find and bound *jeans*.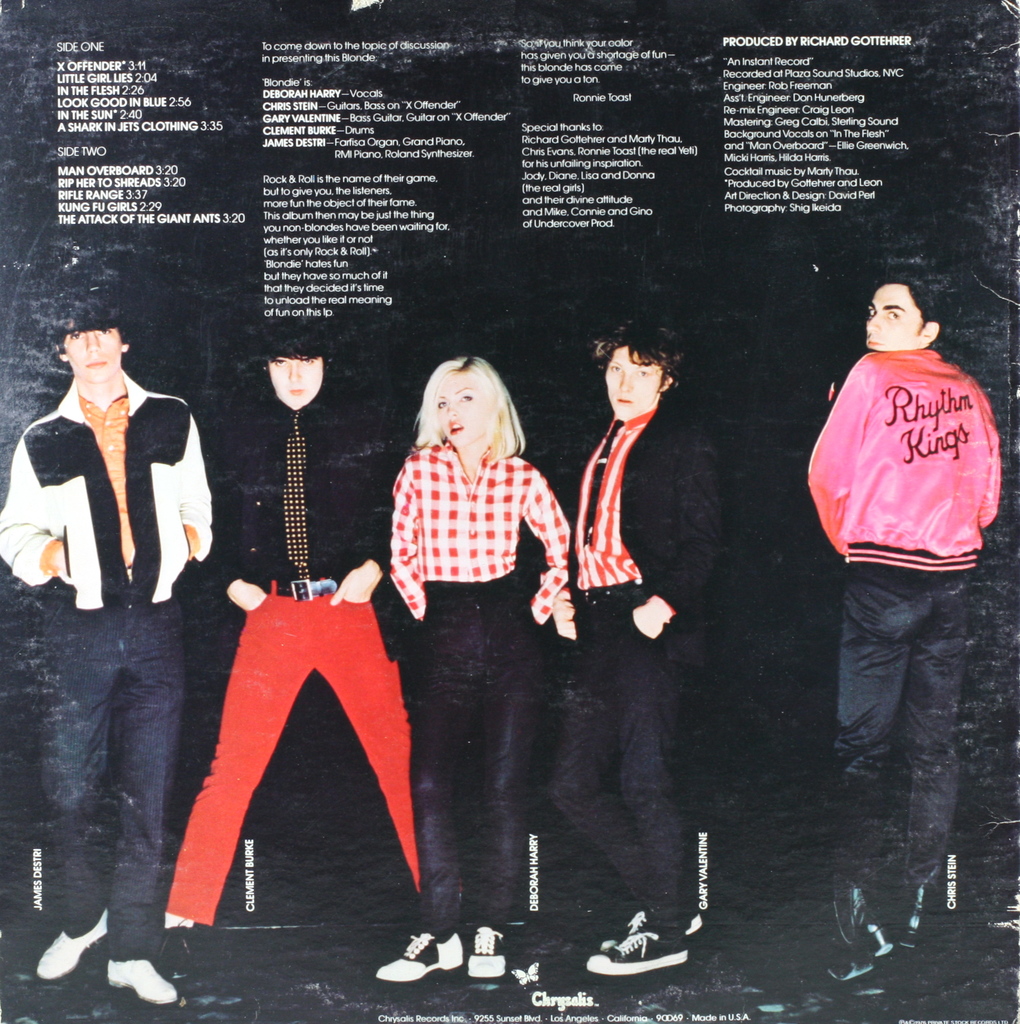
Bound: 35,566,210,1004.
